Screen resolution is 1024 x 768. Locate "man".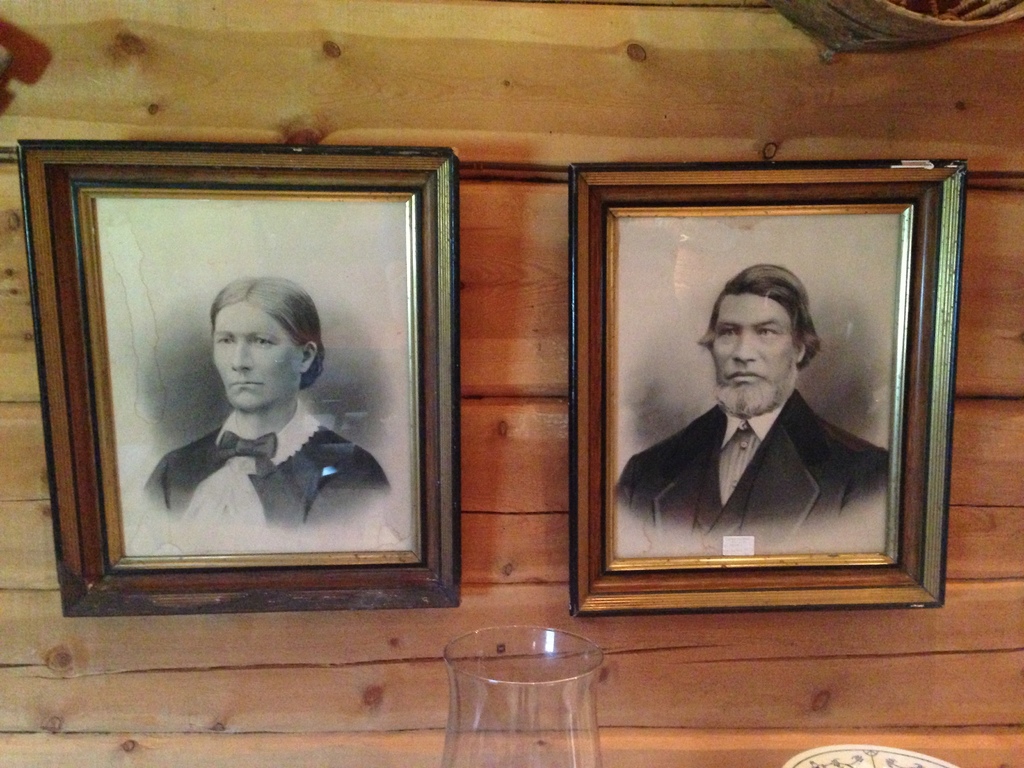
bbox=[625, 266, 897, 543].
